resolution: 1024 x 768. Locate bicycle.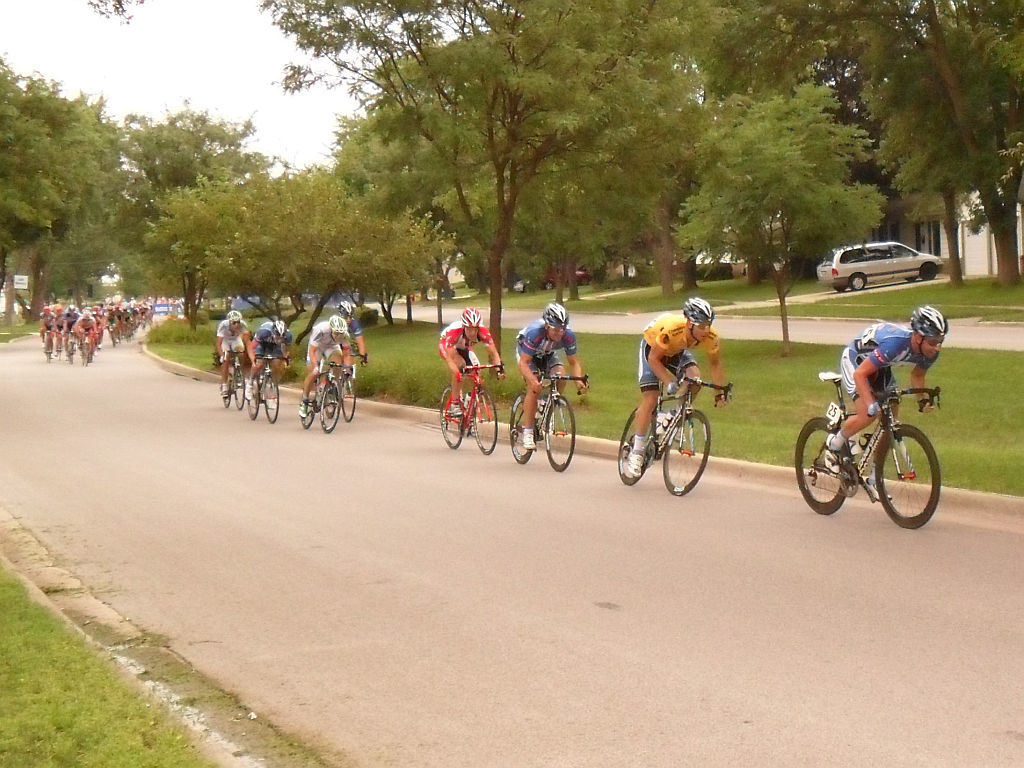
x1=223 y1=344 x2=246 y2=415.
